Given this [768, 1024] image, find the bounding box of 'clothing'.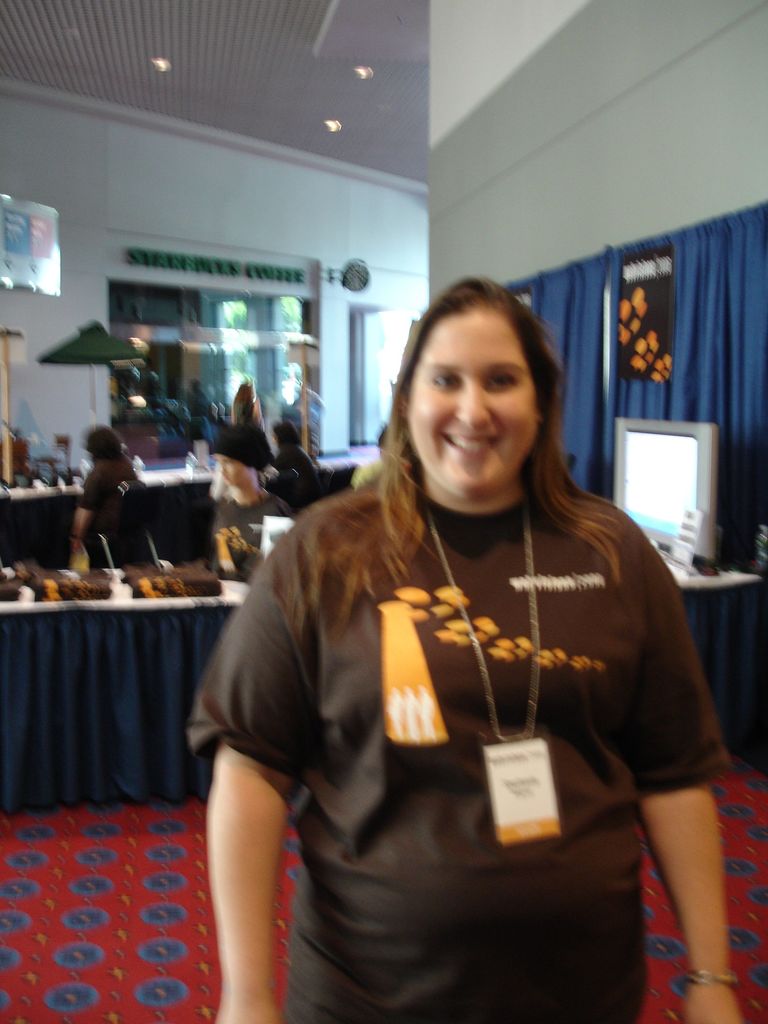
81:454:138:566.
